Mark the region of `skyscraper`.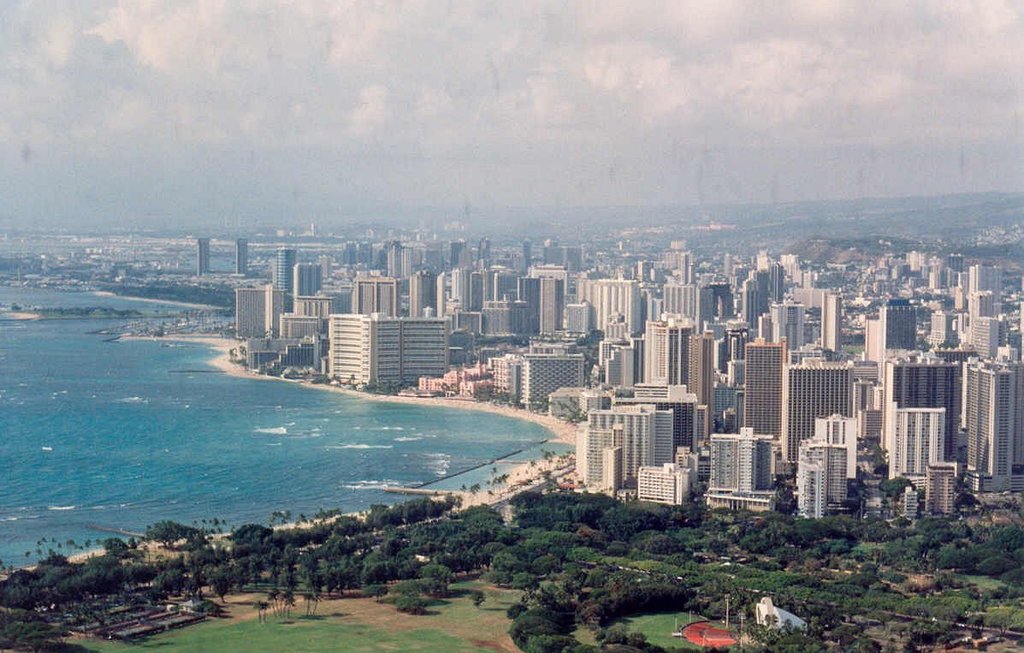
Region: detection(234, 234, 250, 276).
